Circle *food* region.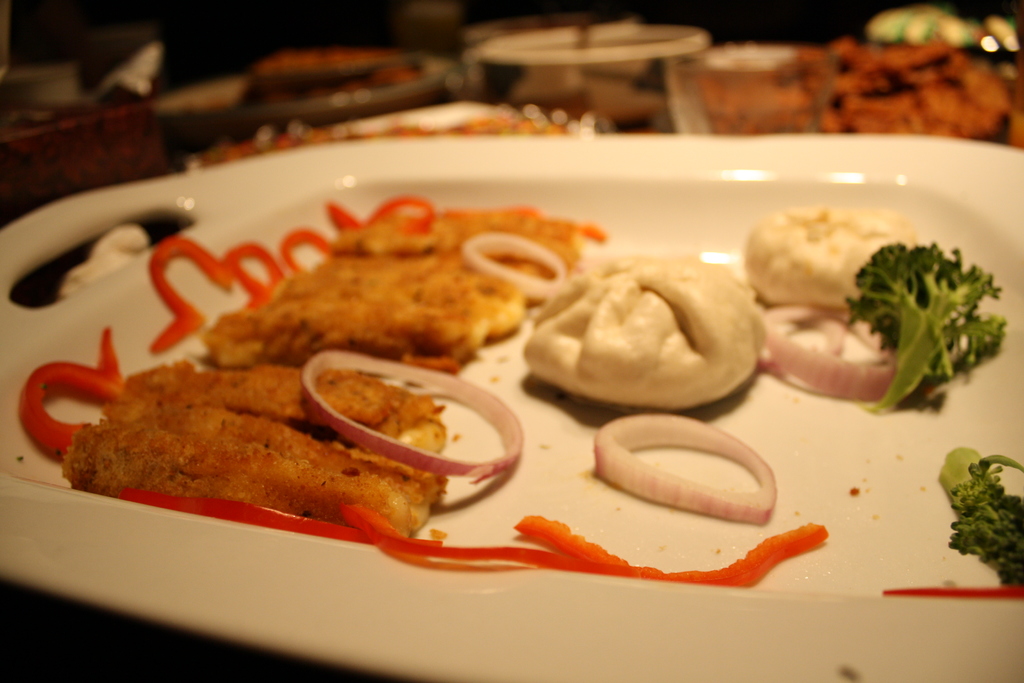
Region: bbox=[593, 407, 782, 525].
